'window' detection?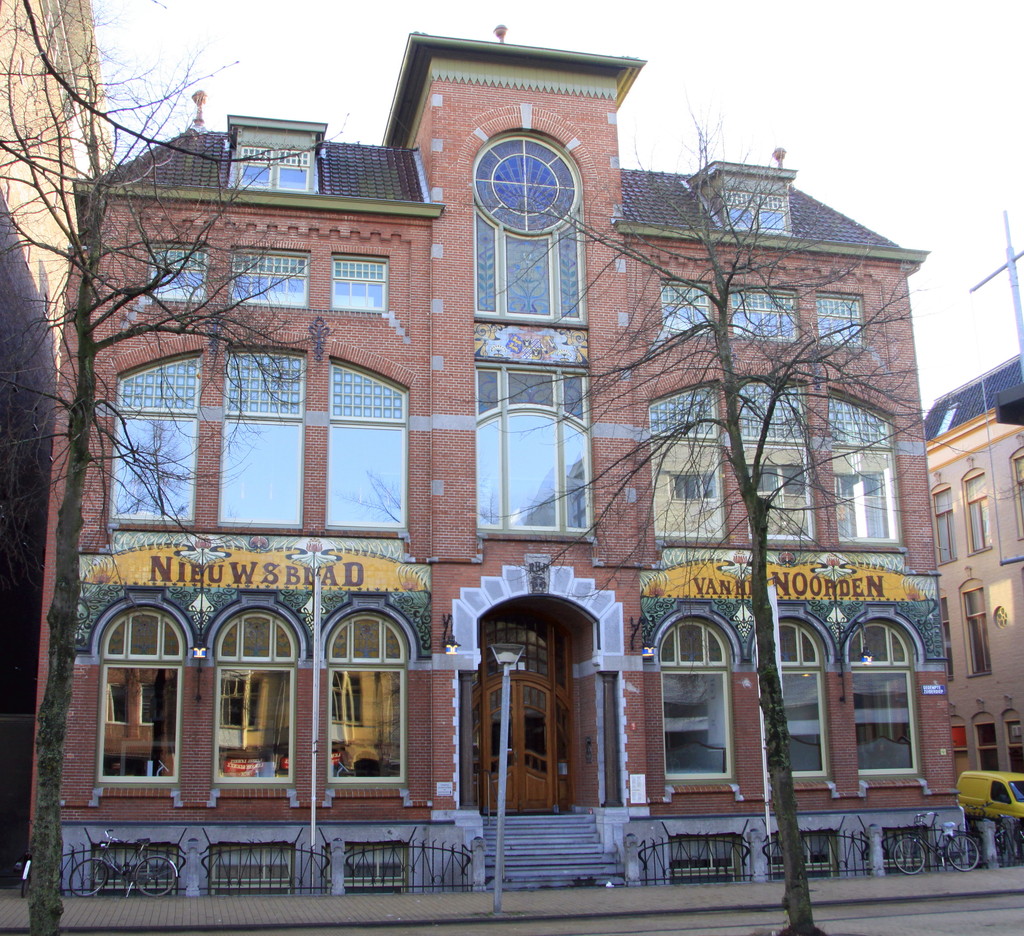
[1008, 449, 1023, 531]
